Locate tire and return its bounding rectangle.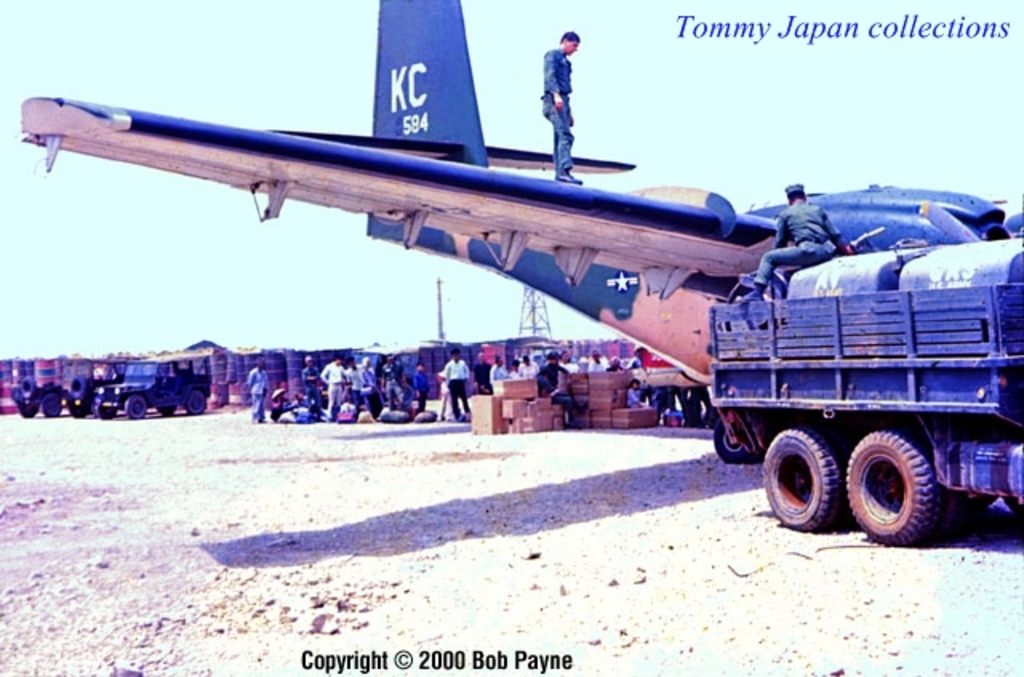
[123, 397, 144, 416].
